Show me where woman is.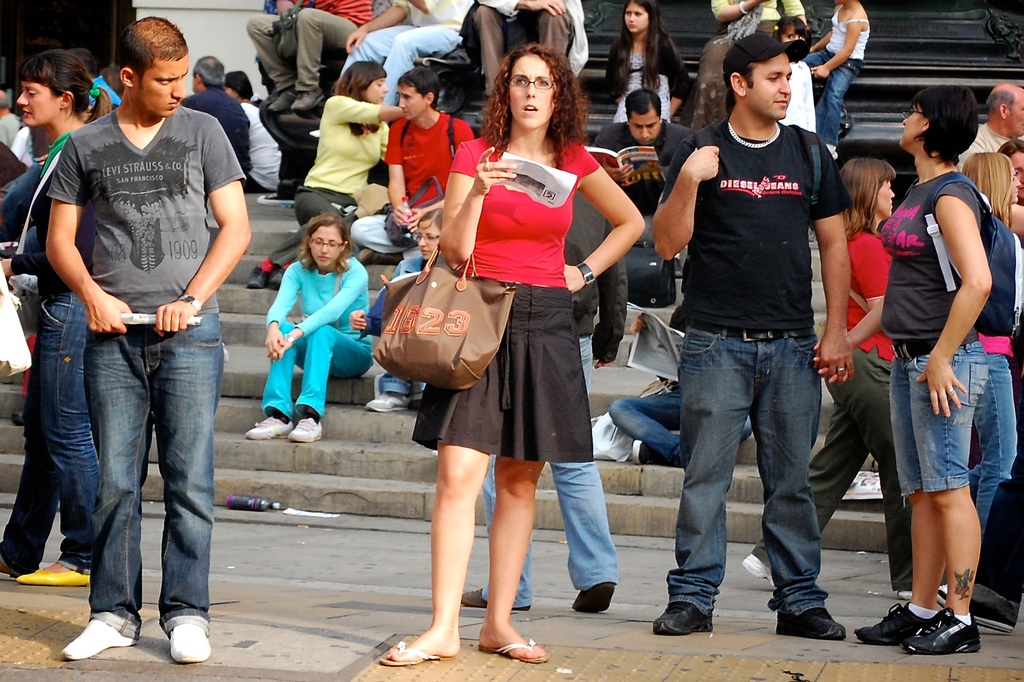
woman is at (961,148,1021,583).
